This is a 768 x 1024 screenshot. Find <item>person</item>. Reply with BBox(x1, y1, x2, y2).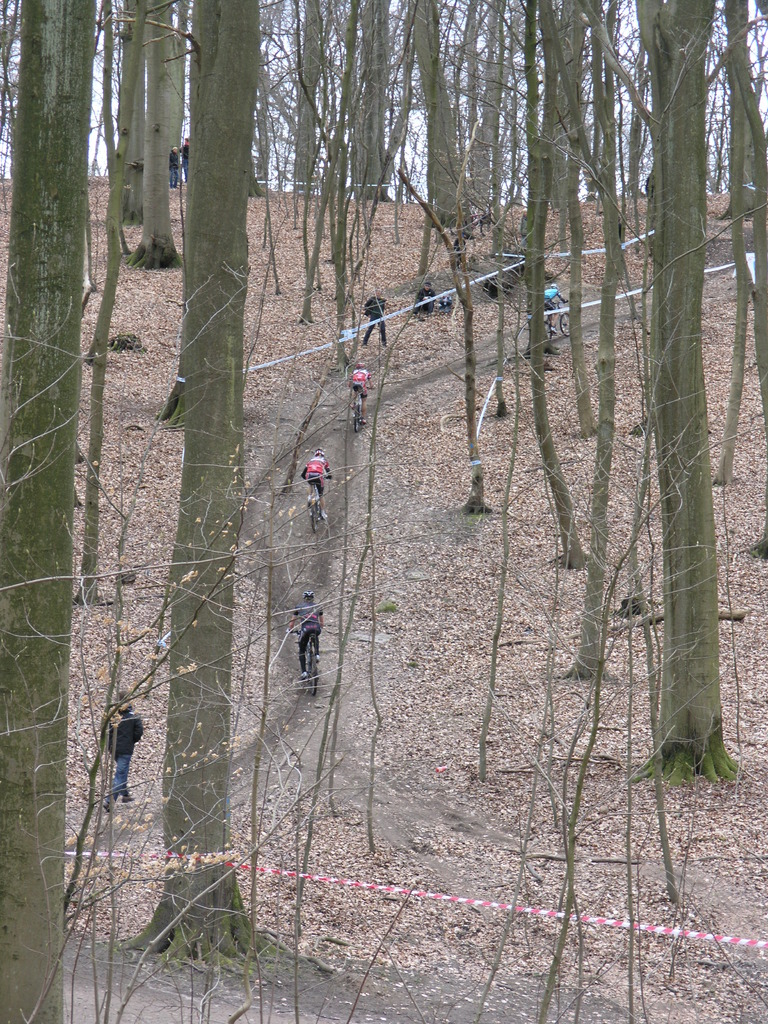
BBox(362, 292, 390, 339).
